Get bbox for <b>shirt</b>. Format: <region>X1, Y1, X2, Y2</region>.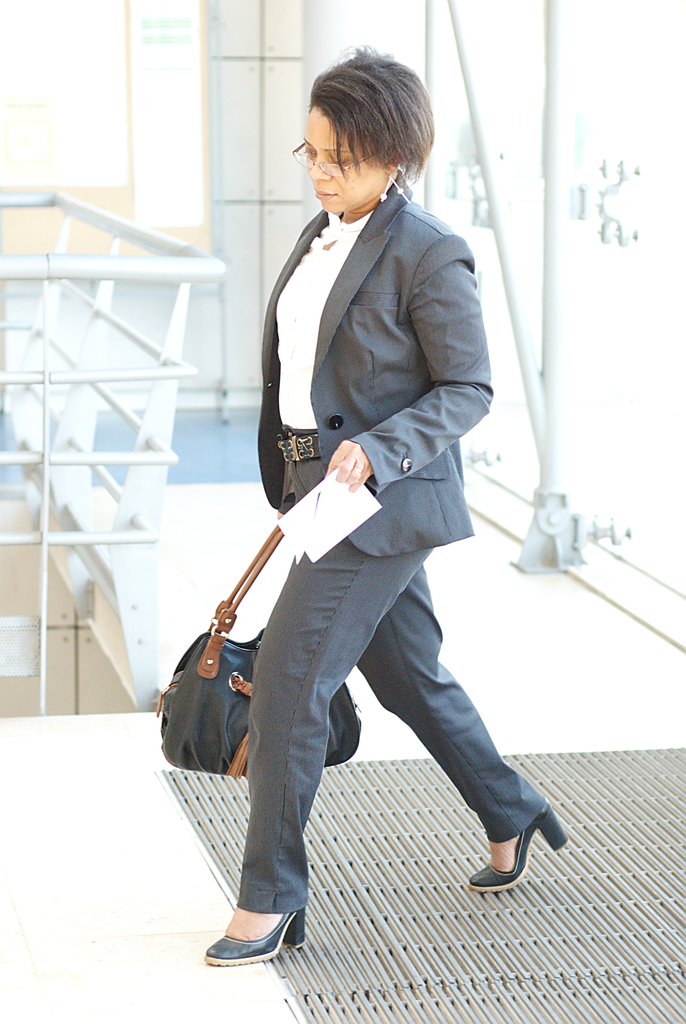
<region>277, 214, 367, 428</region>.
